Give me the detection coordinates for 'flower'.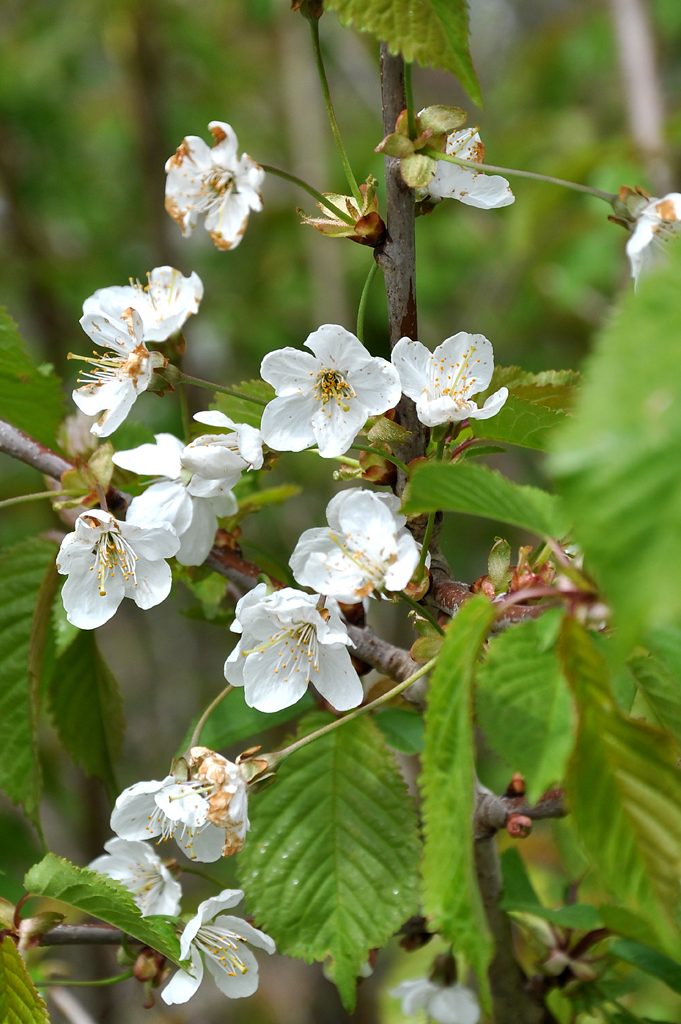
(259, 320, 402, 462).
